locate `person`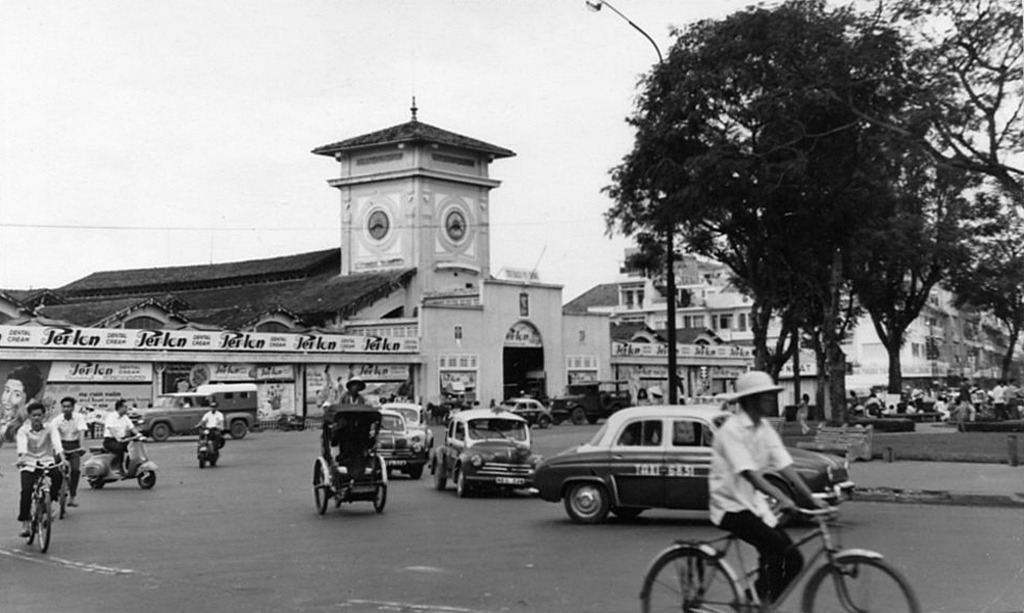
bbox(57, 395, 90, 518)
